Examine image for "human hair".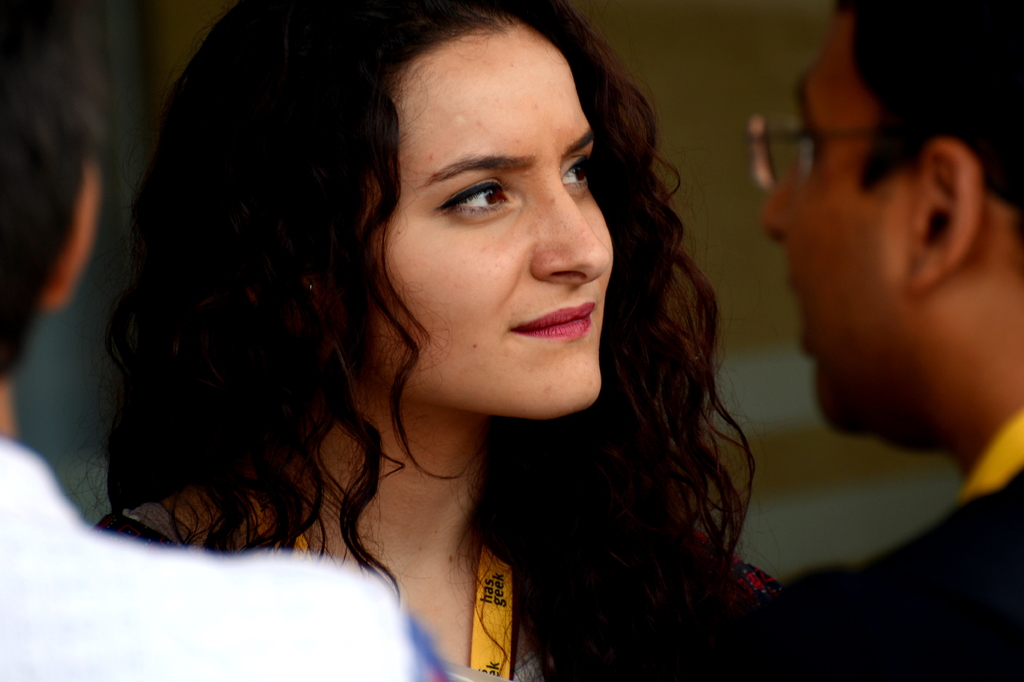
Examination result: 101,0,790,625.
